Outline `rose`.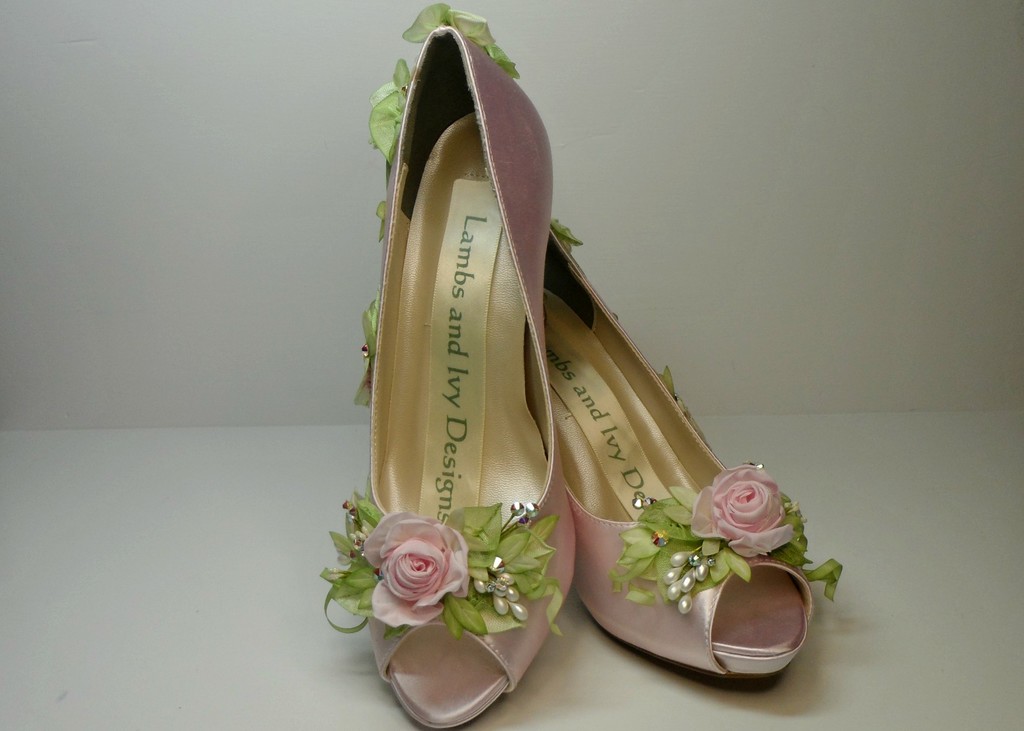
Outline: (x1=362, y1=507, x2=468, y2=629).
